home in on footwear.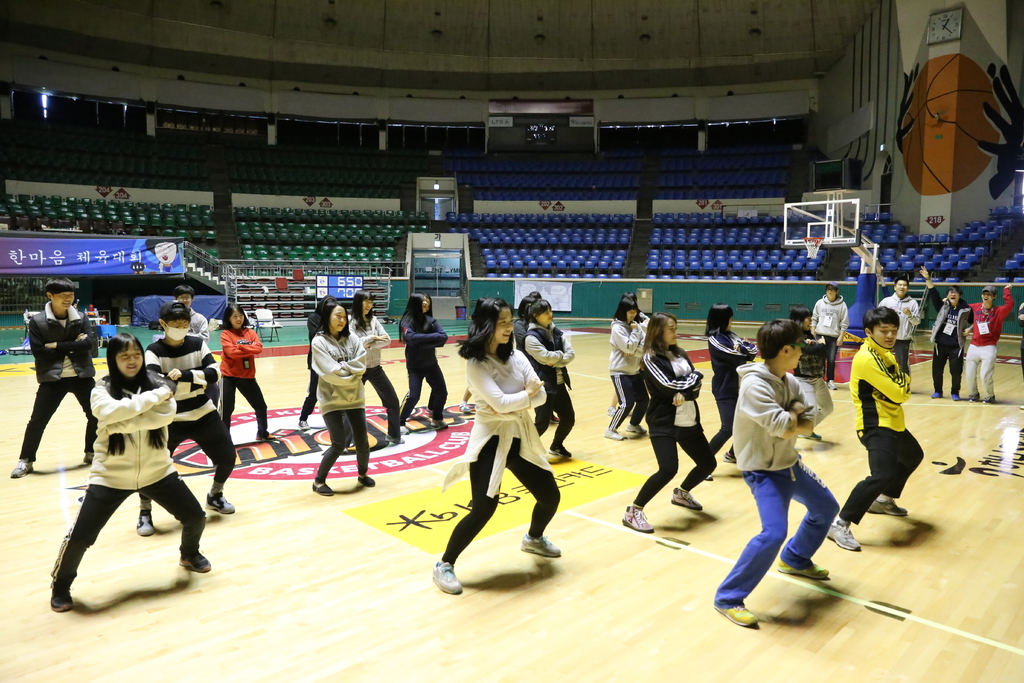
Homed in at bbox=(870, 498, 906, 516).
